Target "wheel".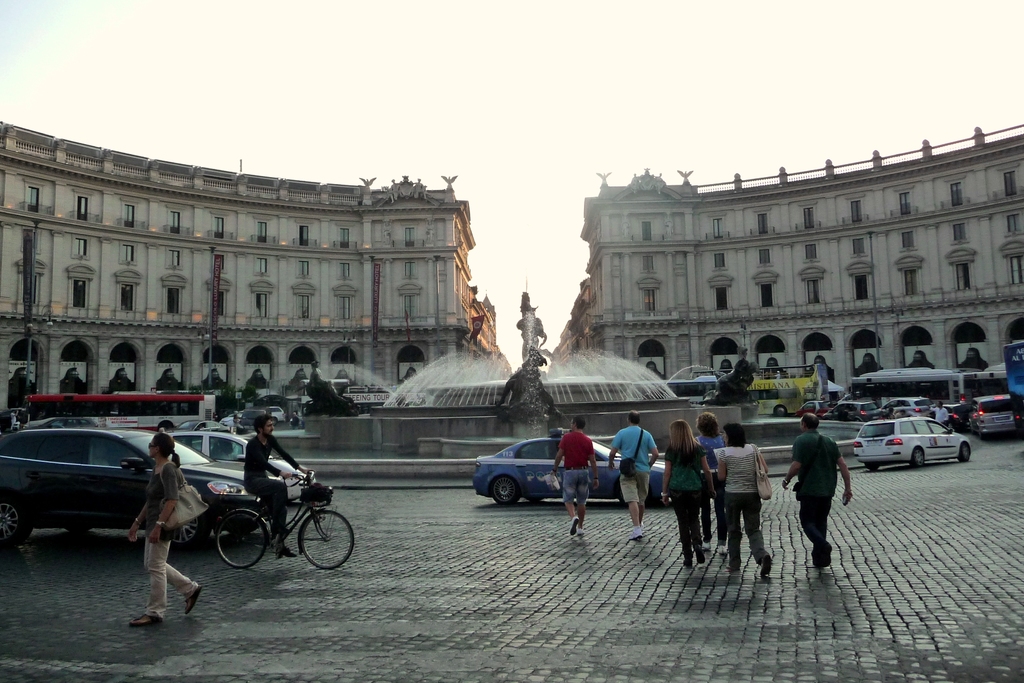
Target region: [x1=166, y1=520, x2=206, y2=553].
